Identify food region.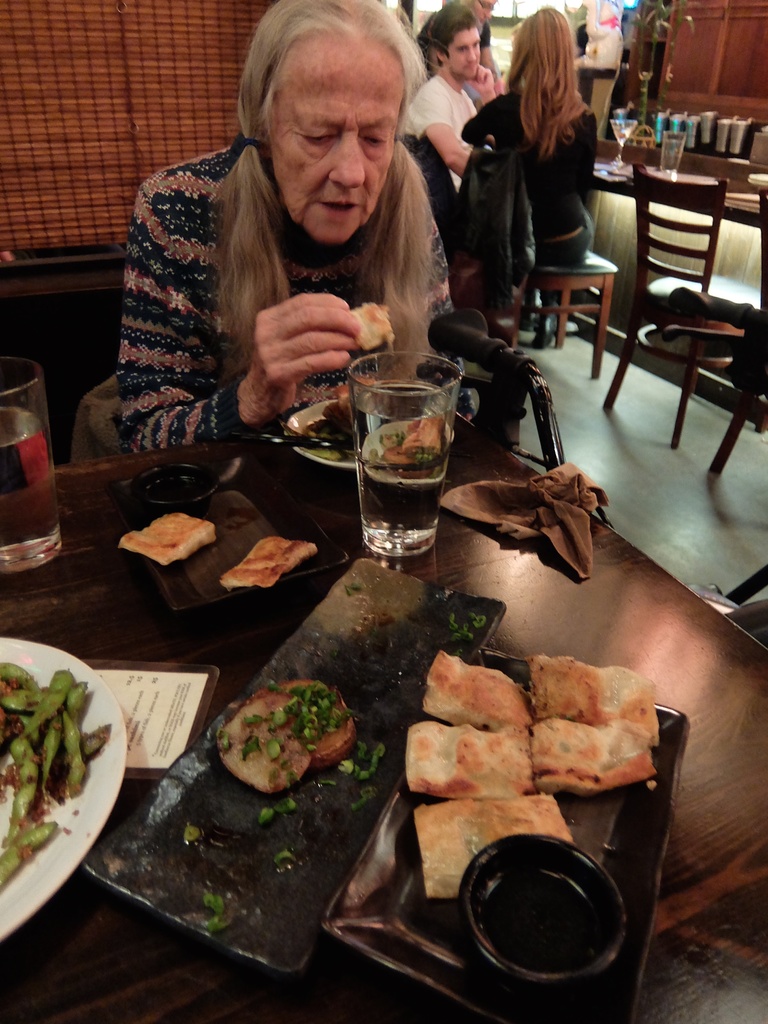
Region: 420,652,532,741.
